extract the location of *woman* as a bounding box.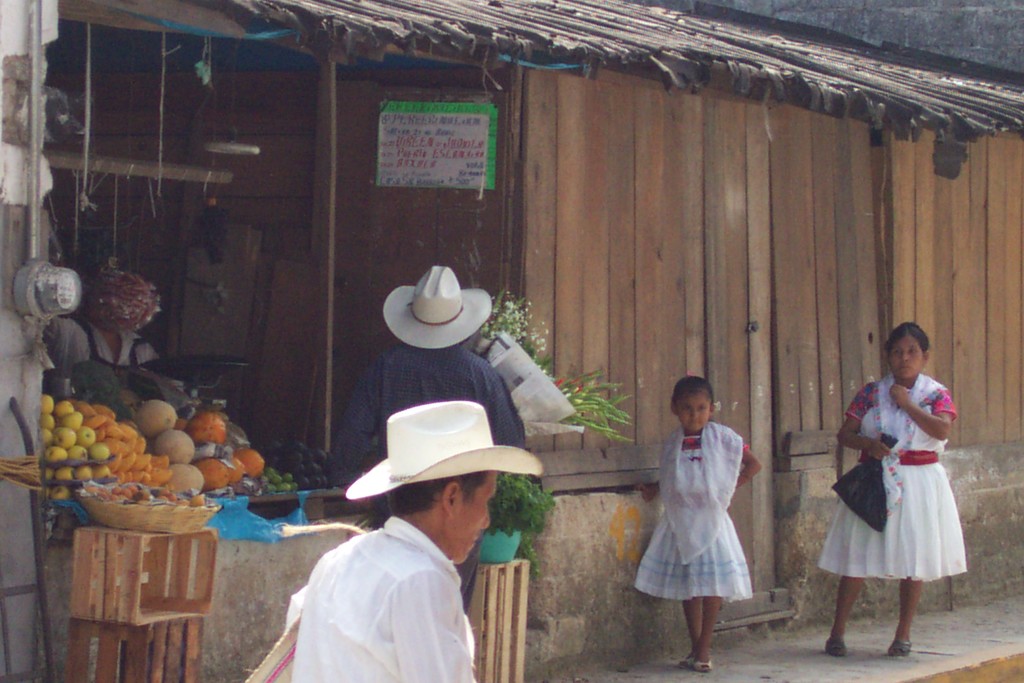
bbox=[824, 322, 955, 659].
